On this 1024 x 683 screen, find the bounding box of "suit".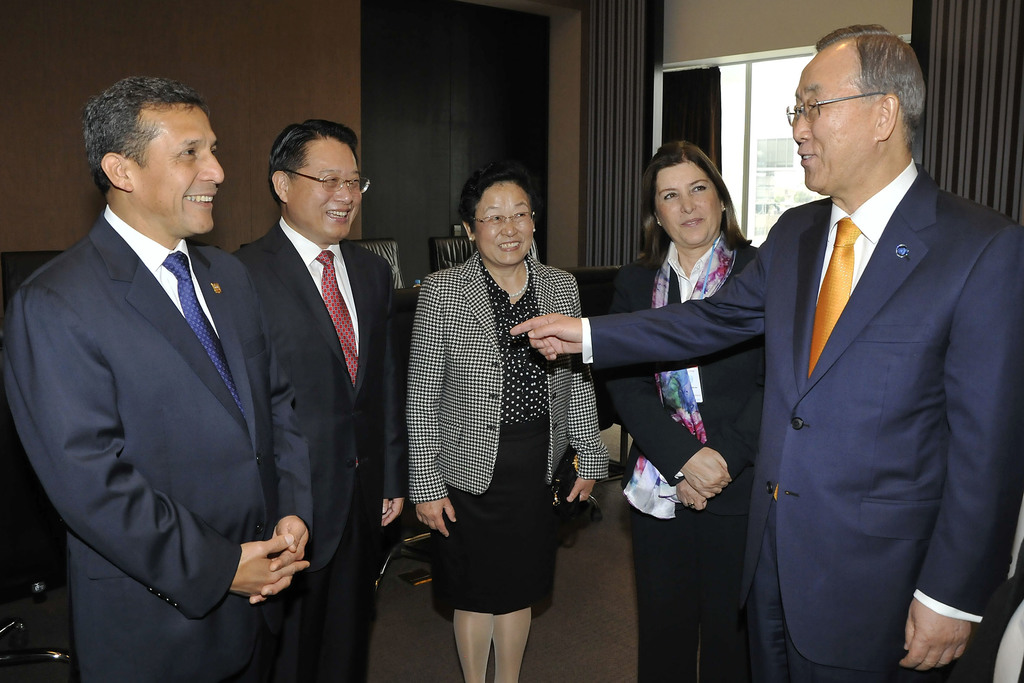
Bounding box: (x1=31, y1=67, x2=319, y2=674).
